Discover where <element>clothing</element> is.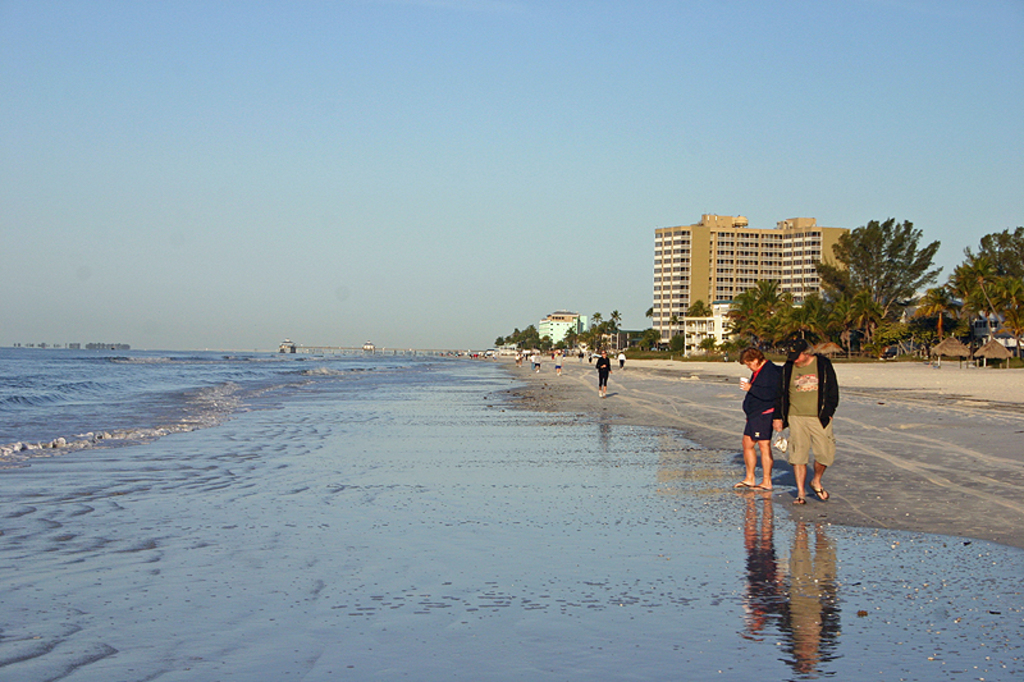
Discovered at [left=596, top=357, right=613, bottom=385].
